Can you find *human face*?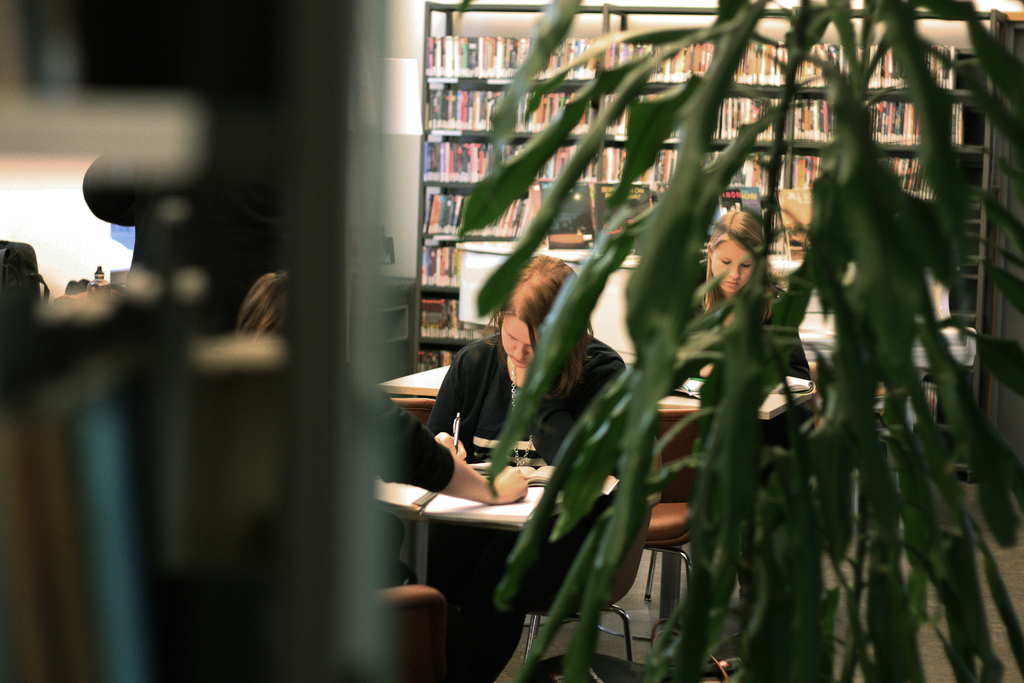
Yes, bounding box: rect(709, 241, 755, 293).
